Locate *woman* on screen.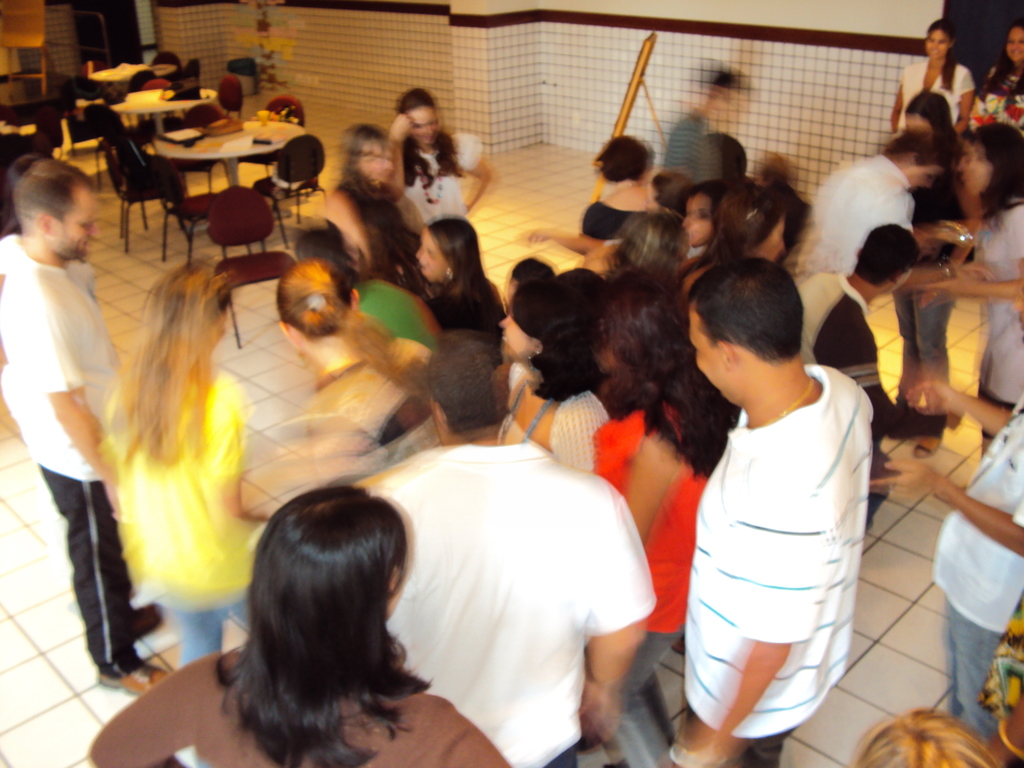
On screen at 388,82,497,222.
